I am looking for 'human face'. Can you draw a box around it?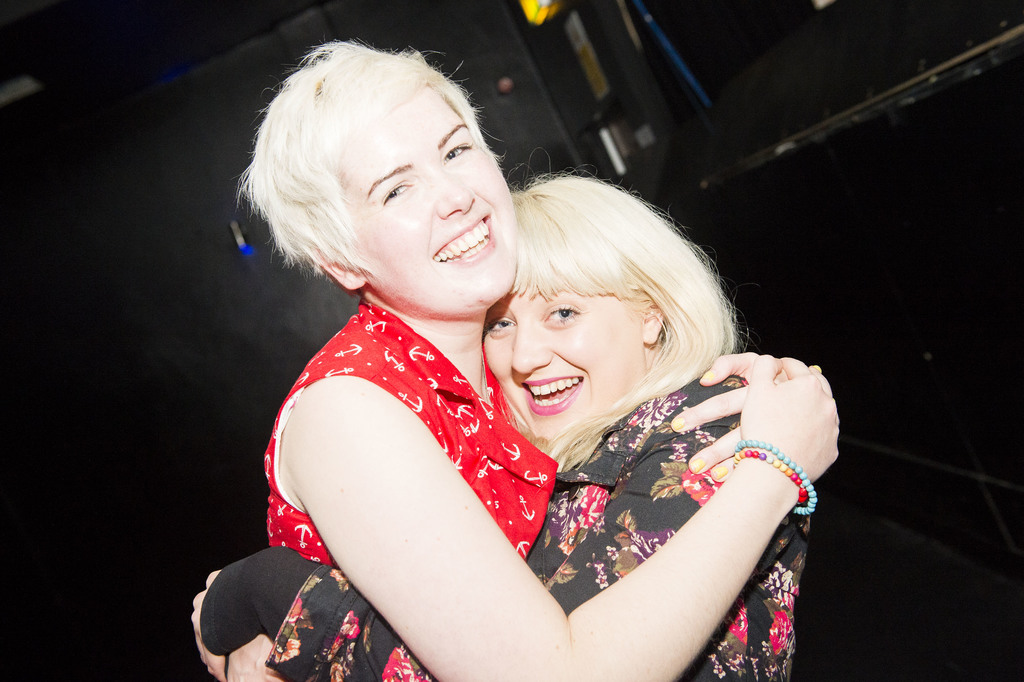
Sure, the bounding box is box(346, 86, 516, 315).
